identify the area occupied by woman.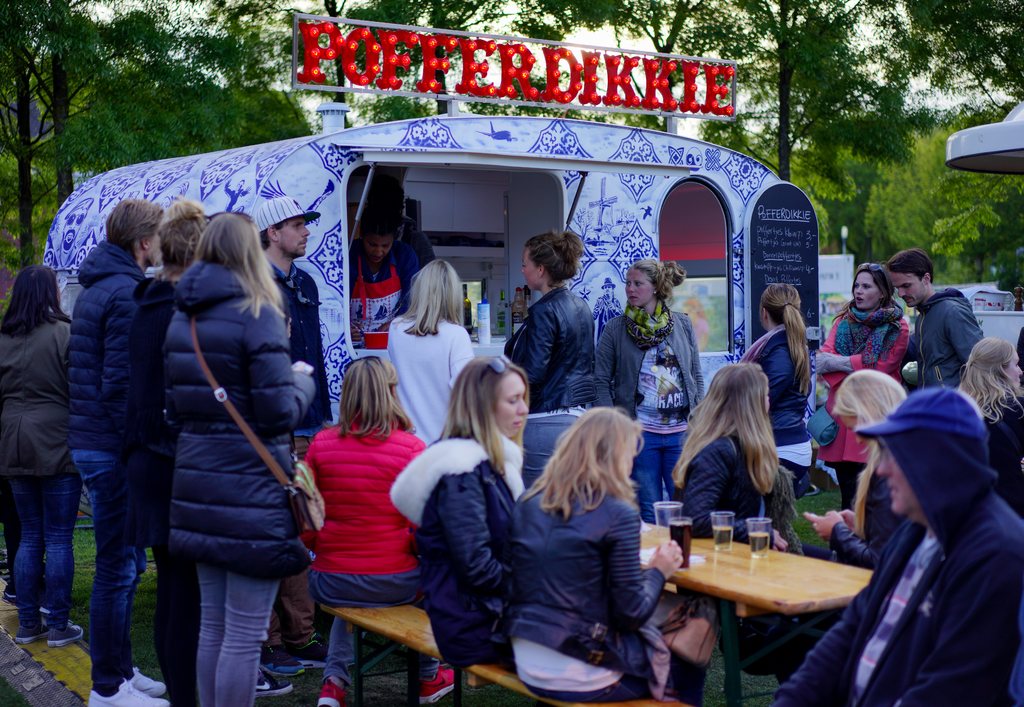
Area: x1=300 y1=356 x2=460 y2=706.
